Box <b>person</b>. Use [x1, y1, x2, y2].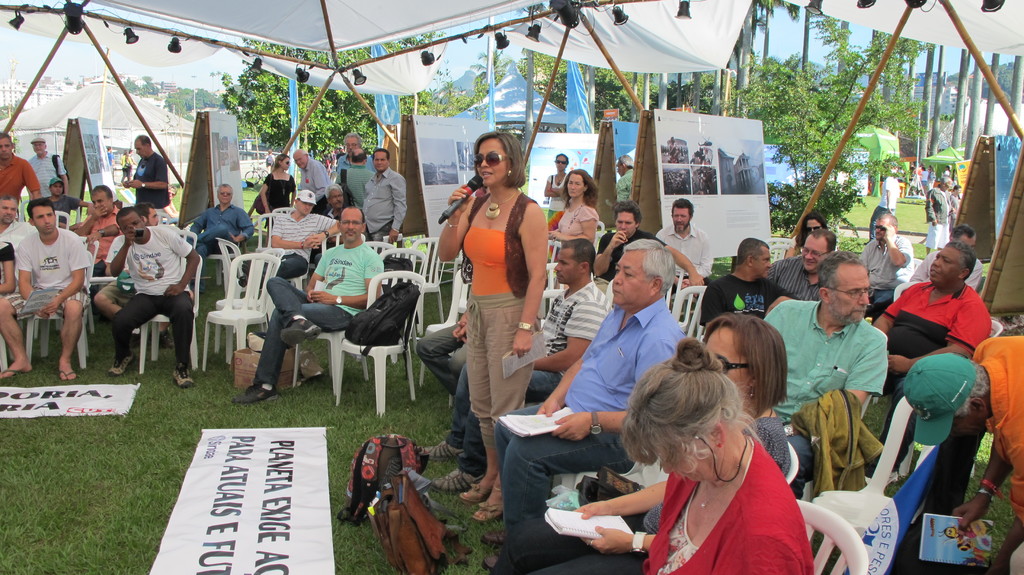
[438, 129, 553, 522].
